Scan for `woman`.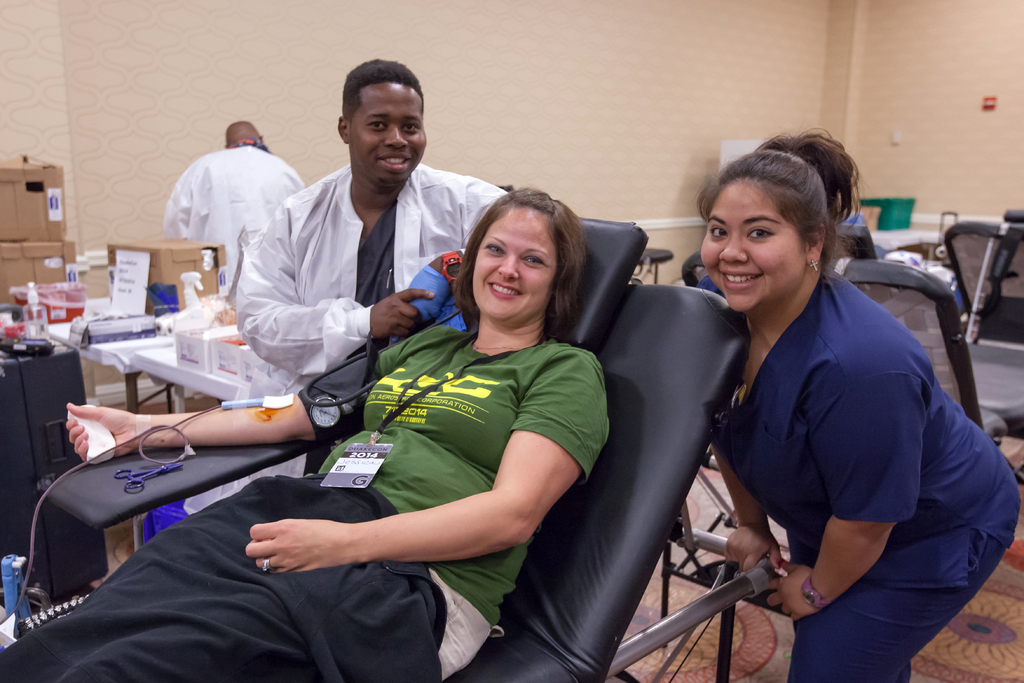
Scan result: {"left": 688, "top": 120, "right": 970, "bottom": 682}.
